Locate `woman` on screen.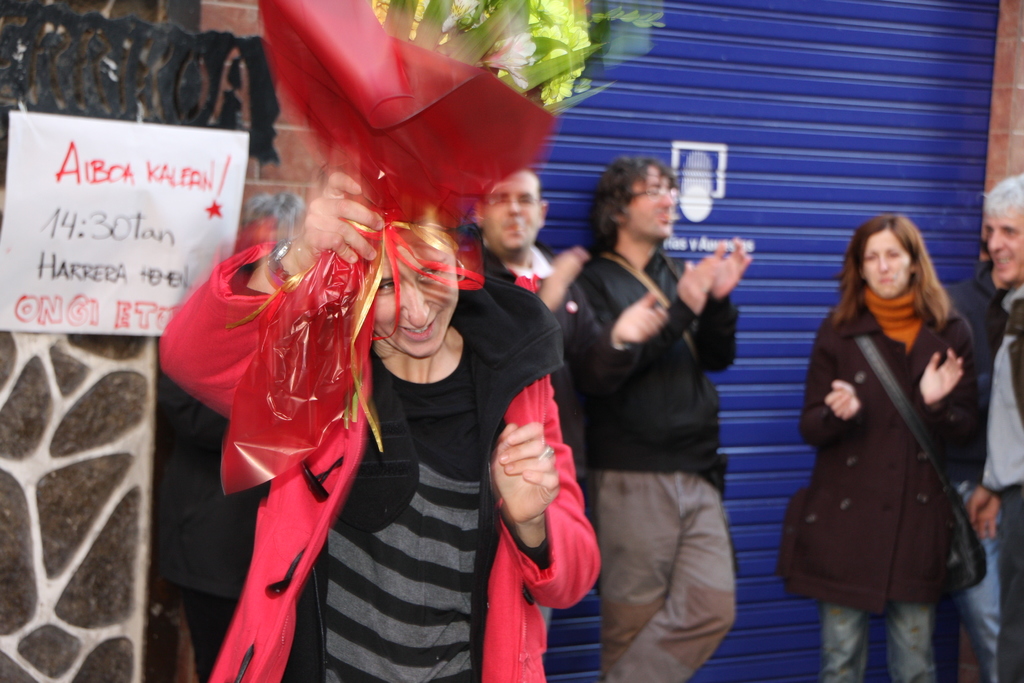
On screen at pyautogui.locateOnScreen(785, 187, 991, 681).
